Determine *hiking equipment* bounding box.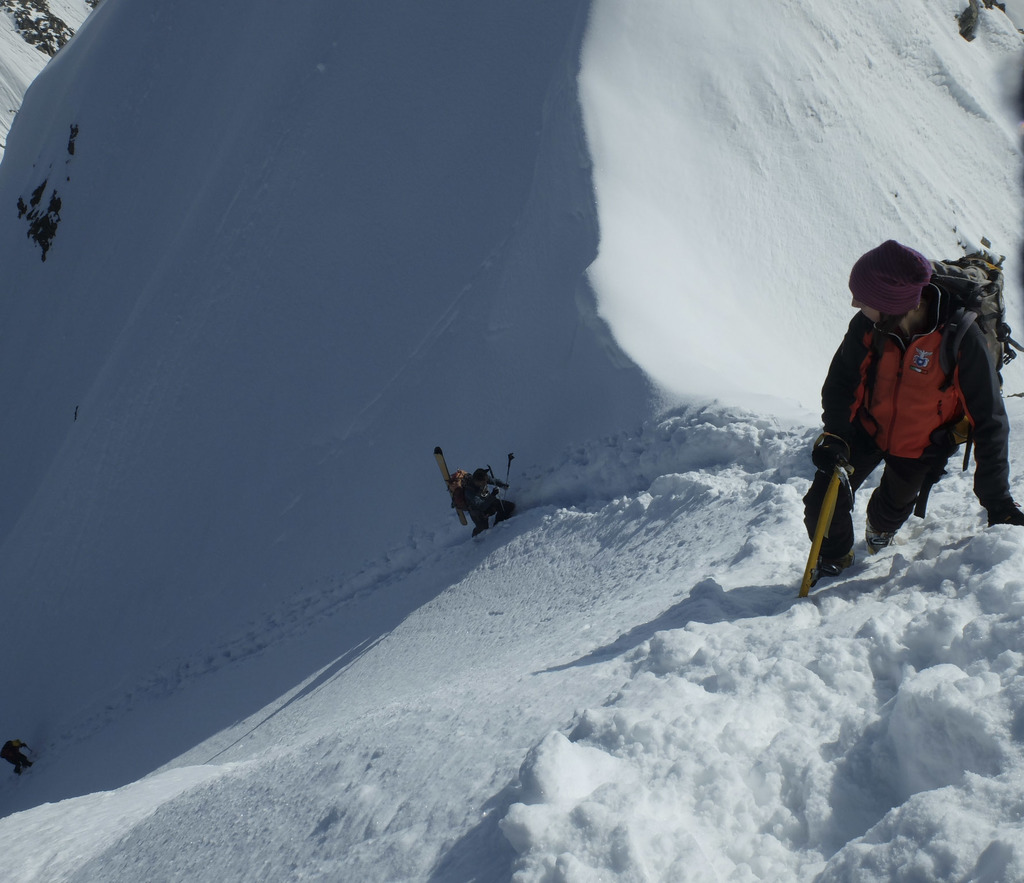
Determined: 501:452:516:506.
